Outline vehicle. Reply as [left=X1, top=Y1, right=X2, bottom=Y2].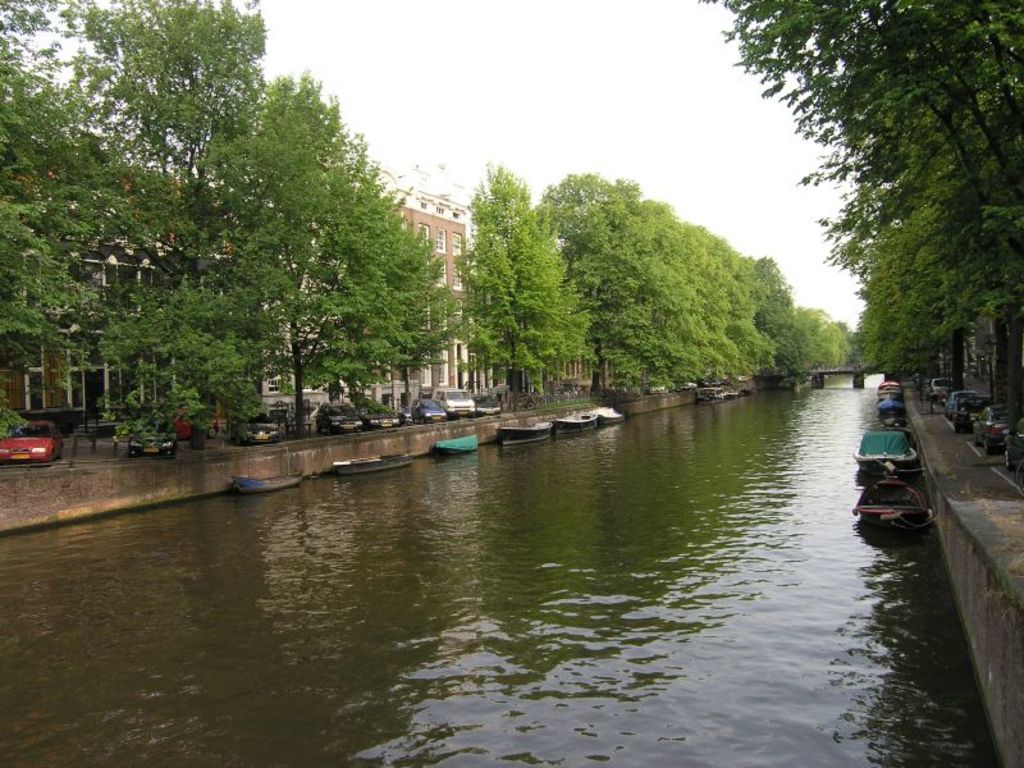
[left=239, top=410, right=289, bottom=447].
